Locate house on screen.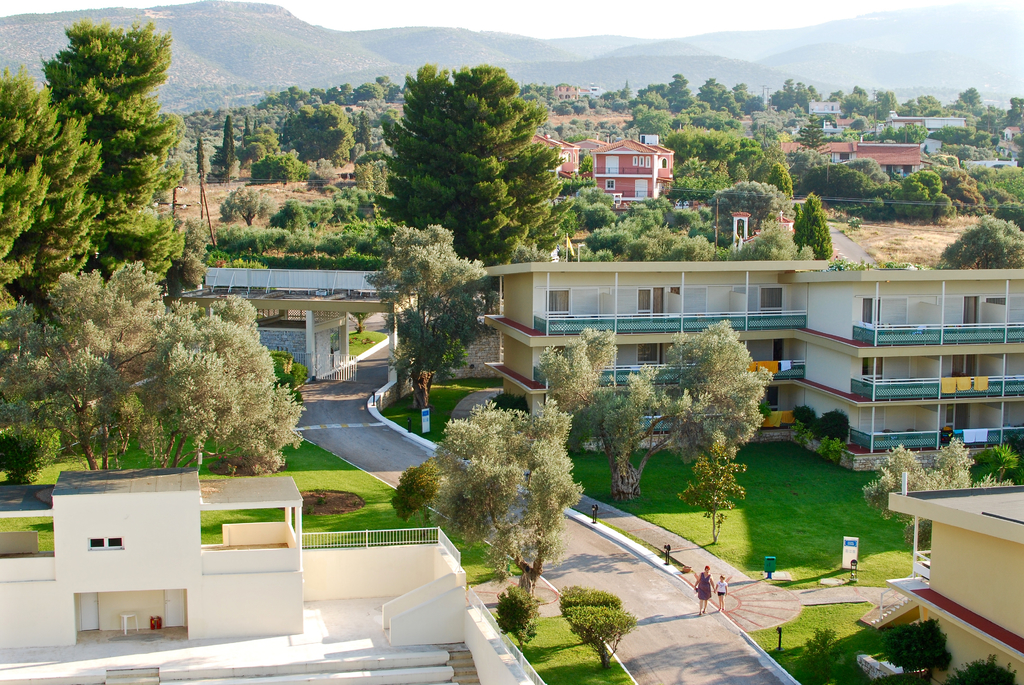
On screen at (left=781, top=136, right=922, bottom=175).
